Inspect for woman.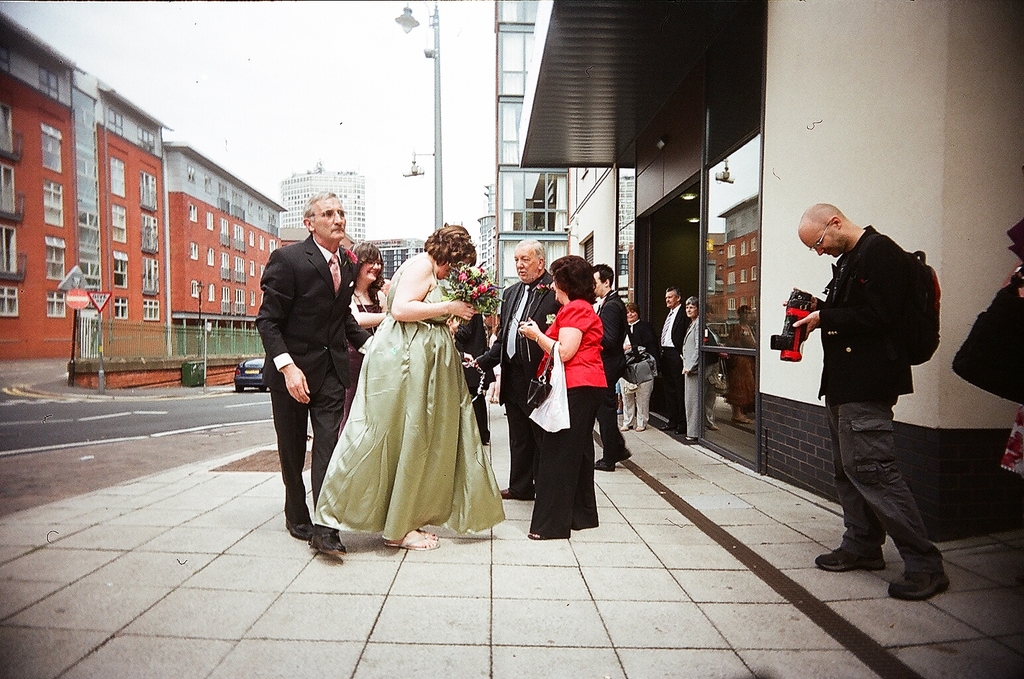
Inspection: rect(316, 223, 509, 546).
